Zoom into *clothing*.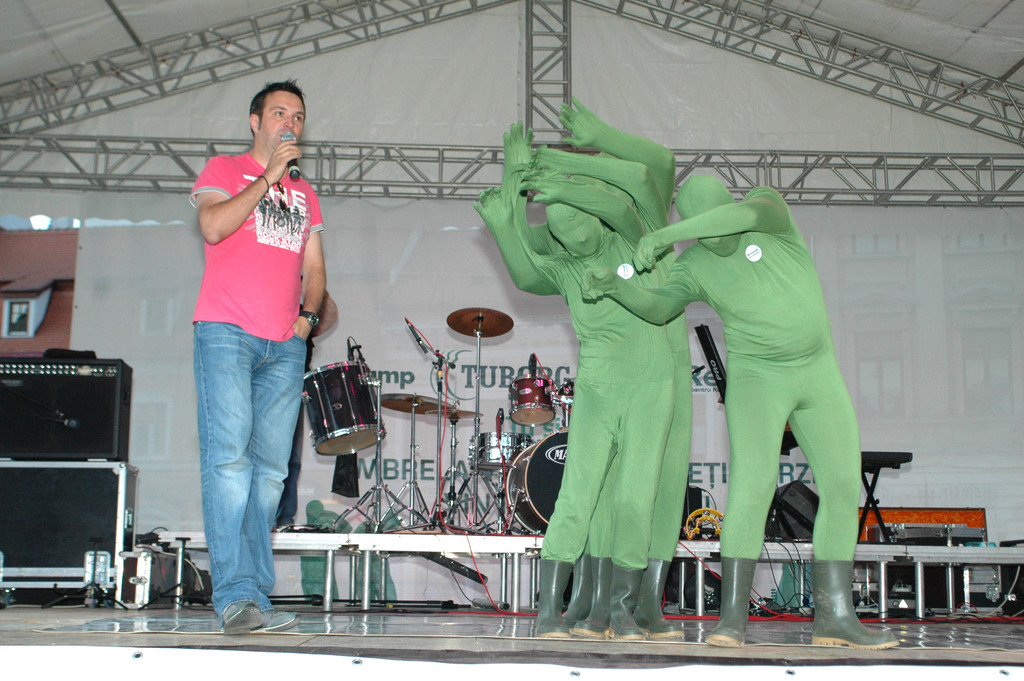
Zoom target: box=[191, 144, 323, 620].
